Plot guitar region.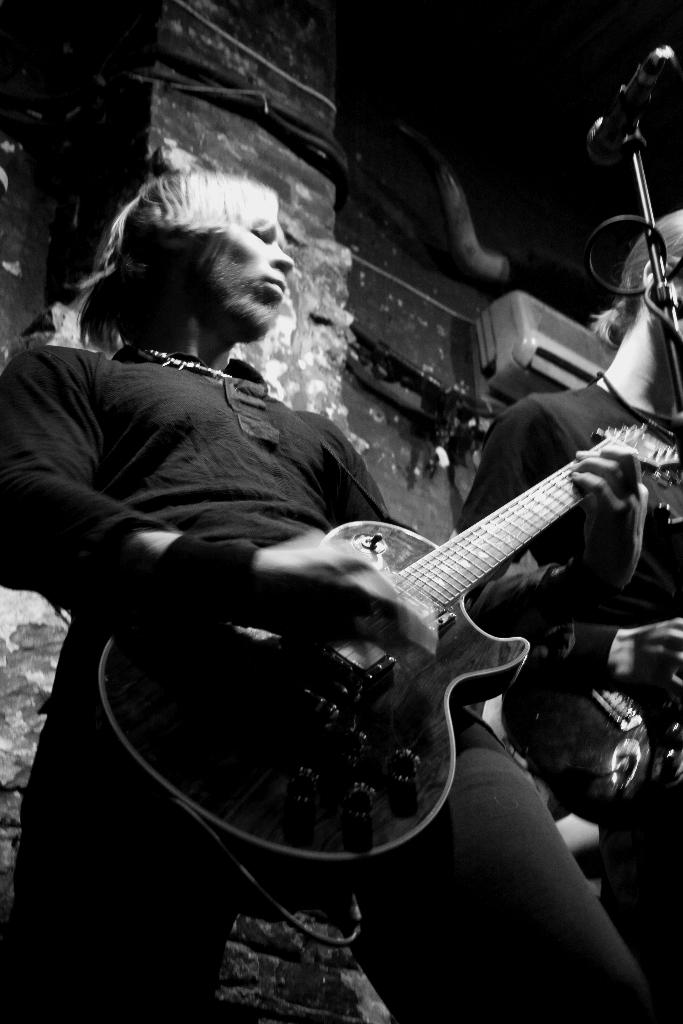
Plotted at Rect(94, 380, 673, 877).
